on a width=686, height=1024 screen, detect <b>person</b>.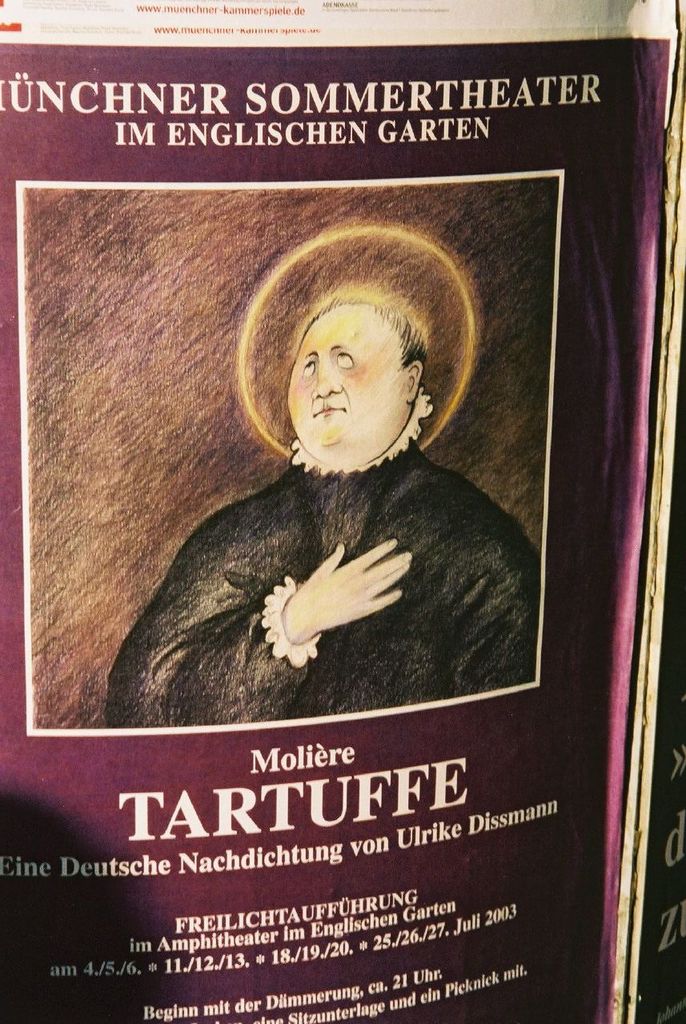
box(127, 248, 517, 727).
